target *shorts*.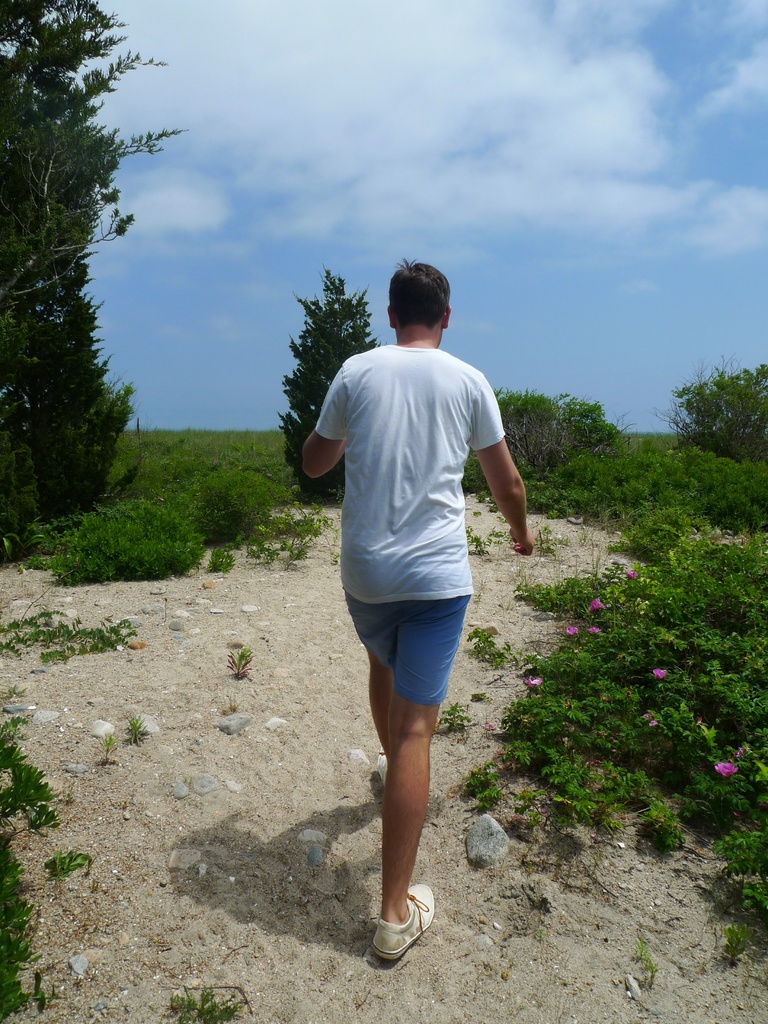
Target region: bbox(333, 588, 496, 733).
